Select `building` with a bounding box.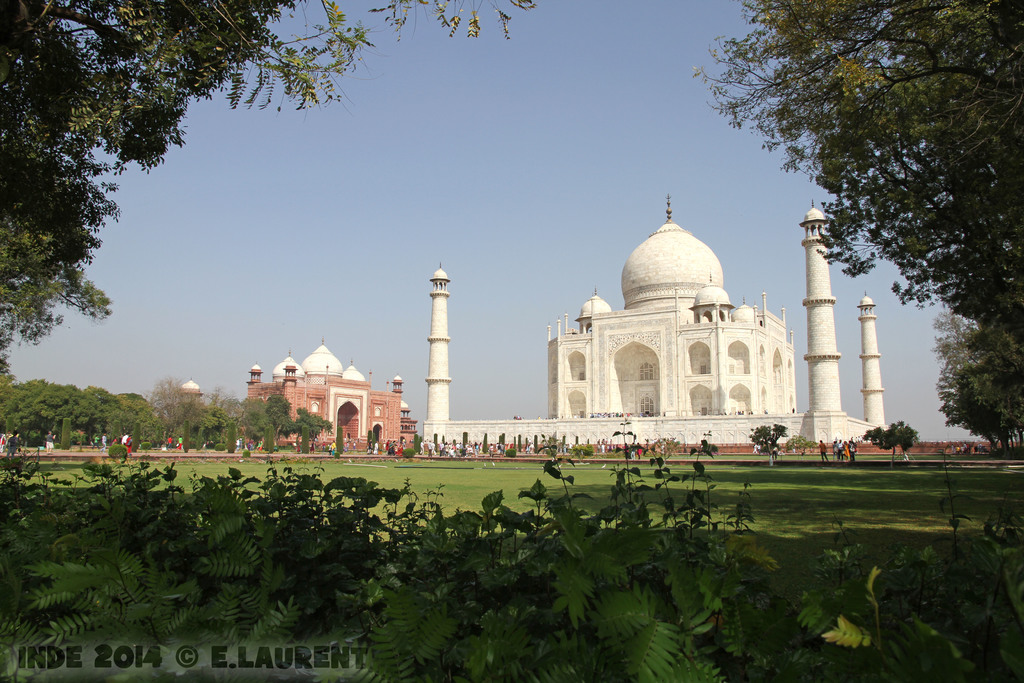
bbox=(422, 195, 884, 448).
